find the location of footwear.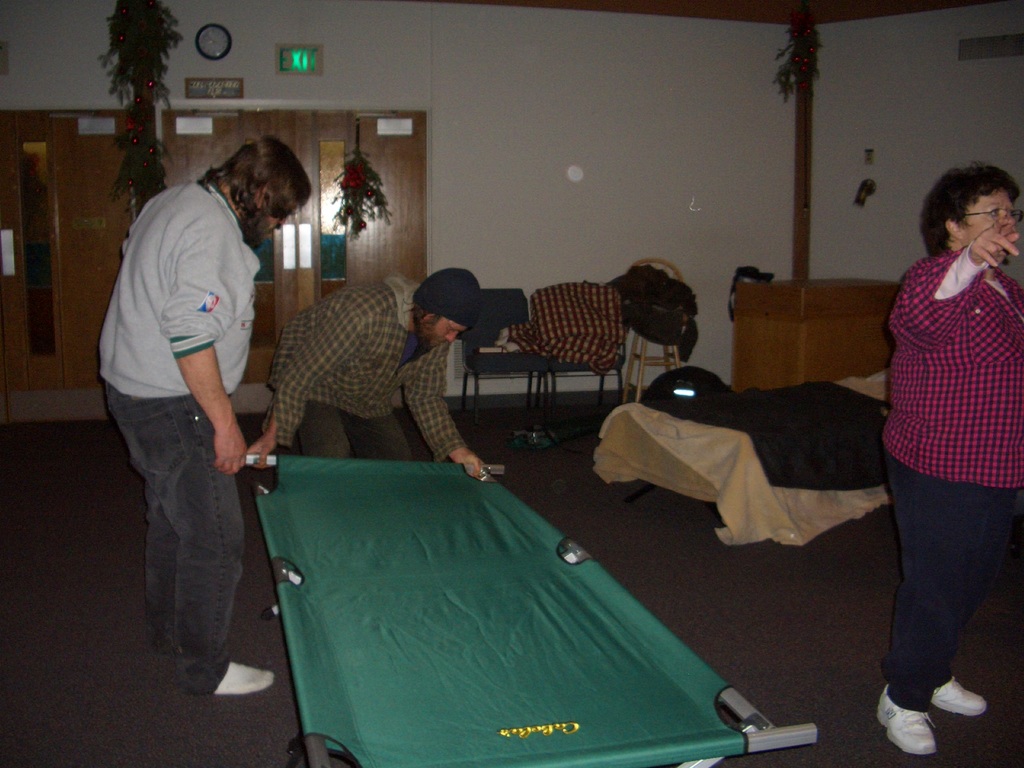
Location: l=876, t=685, r=945, b=762.
